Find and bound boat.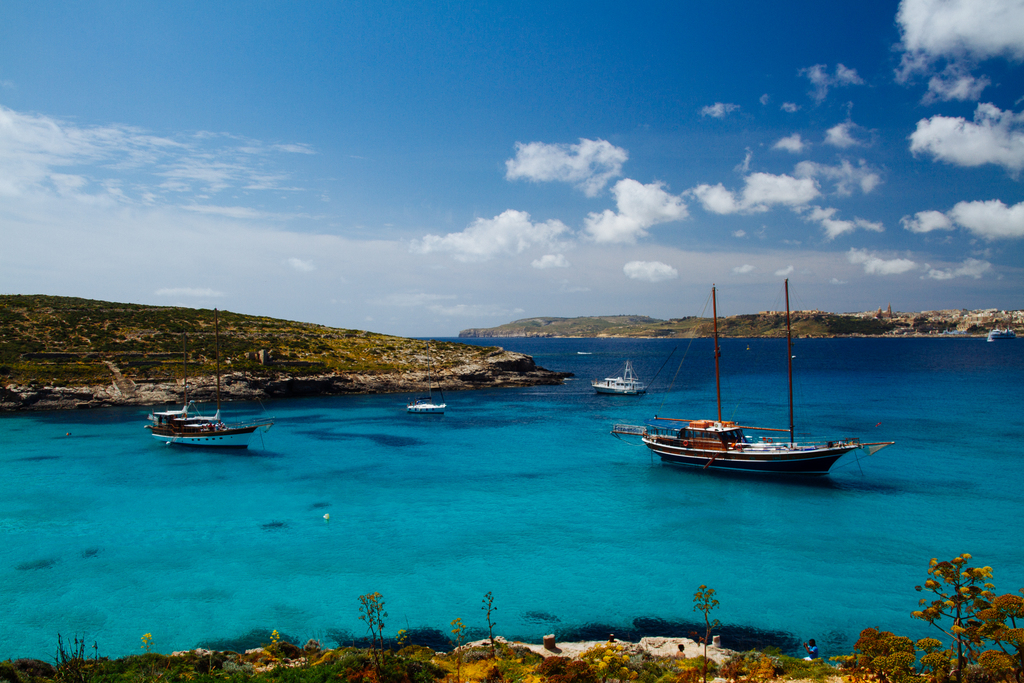
Bound: (x1=618, y1=320, x2=884, y2=490).
